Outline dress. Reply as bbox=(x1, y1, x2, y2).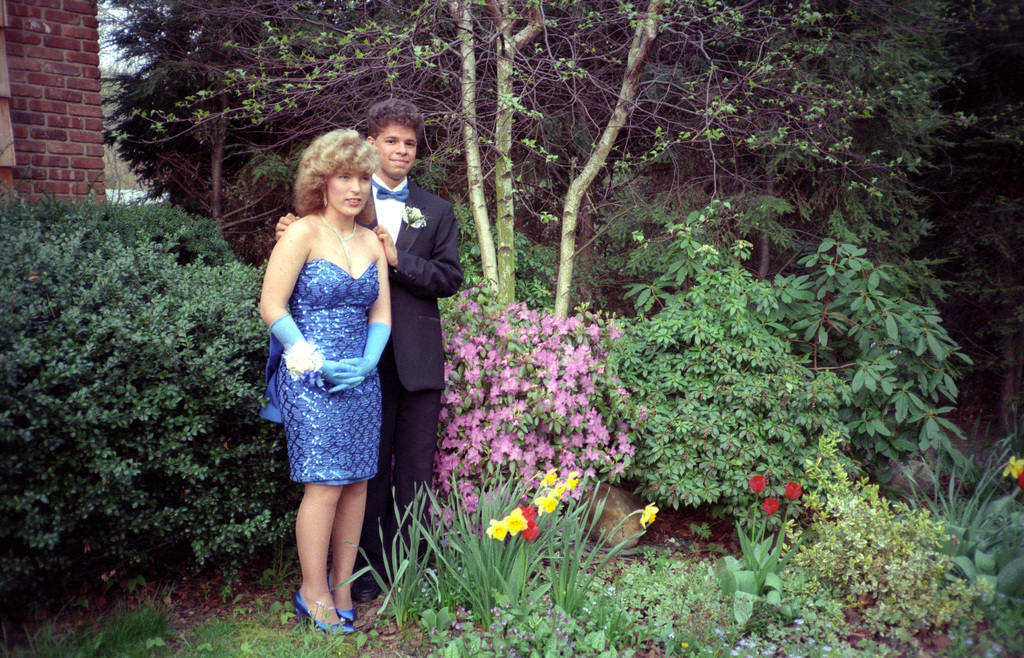
bbox=(262, 262, 392, 488).
